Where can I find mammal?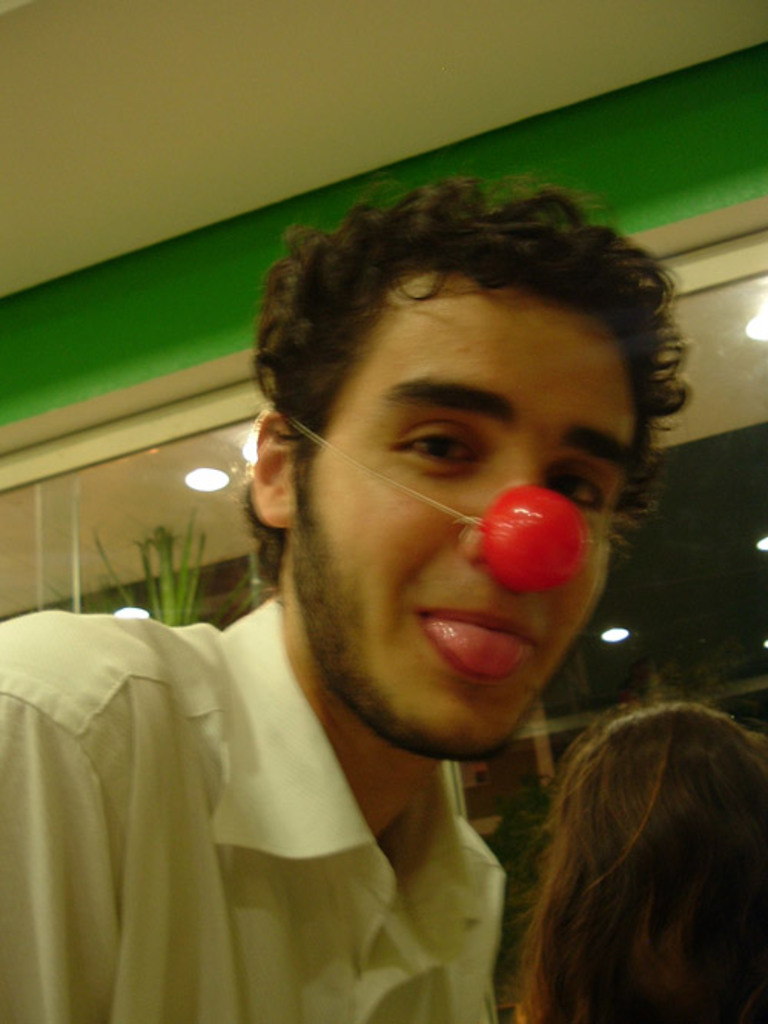
You can find it at [left=0, top=164, right=694, bottom=1022].
